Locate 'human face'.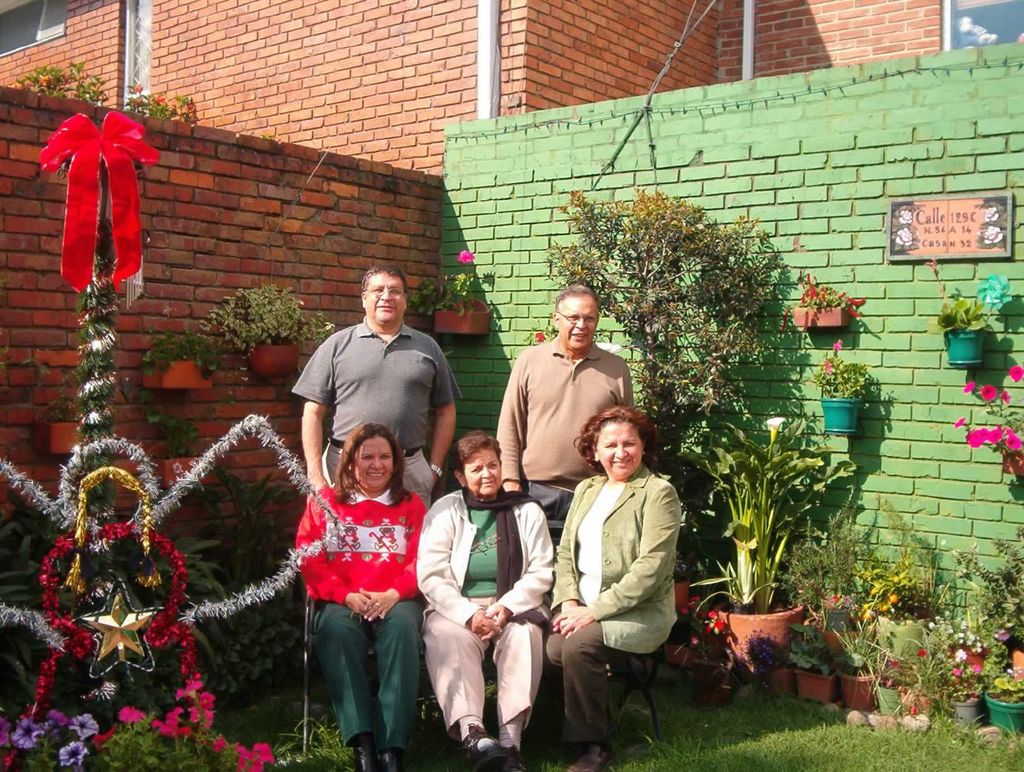
Bounding box: x1=557 y1=299 x2=602 y2=351.
